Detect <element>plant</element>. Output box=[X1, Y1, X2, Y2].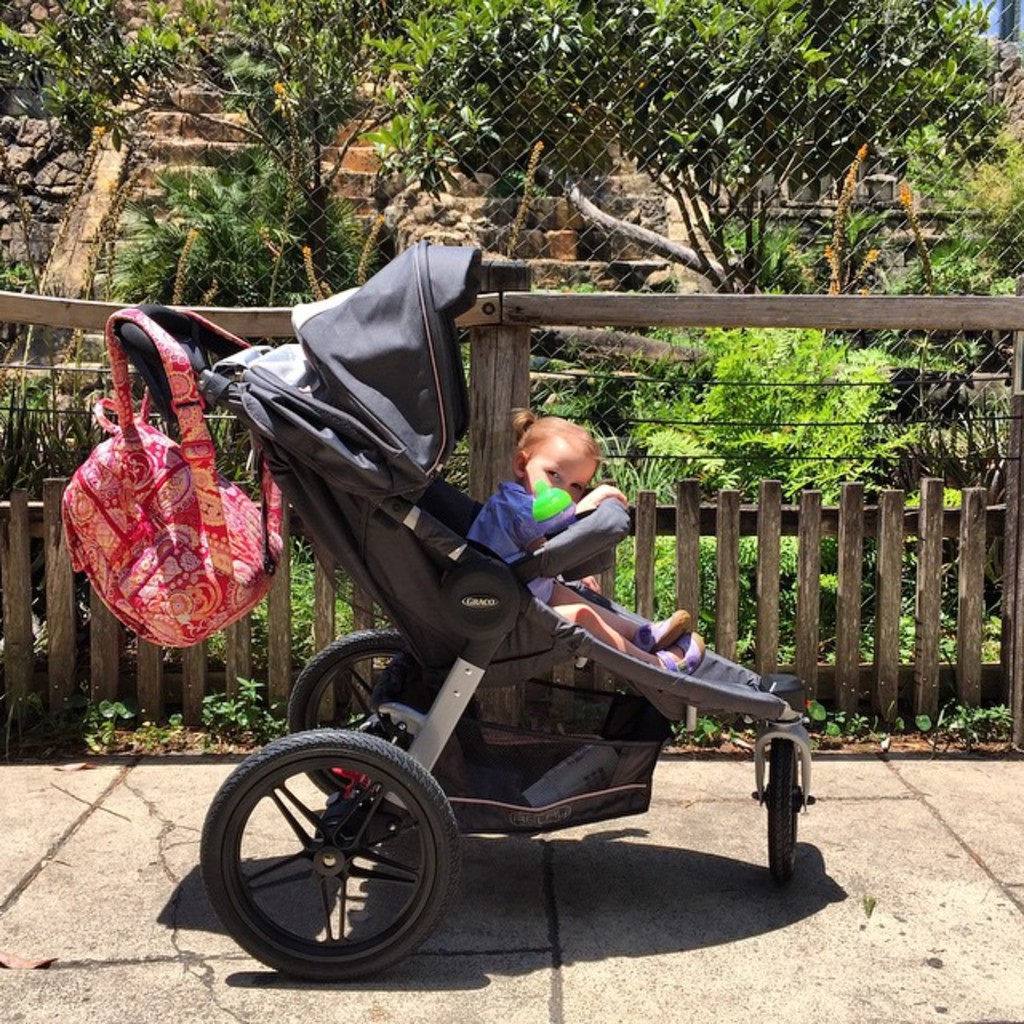
box=[0, 366, 112, 499].
